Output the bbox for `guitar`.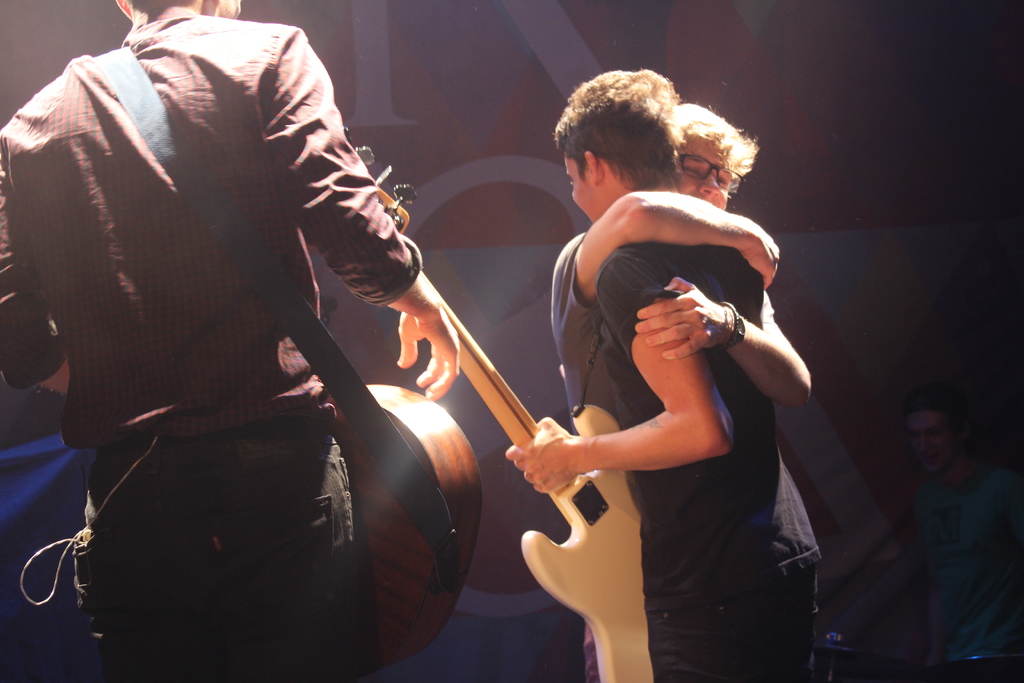
341,129,655,682.
